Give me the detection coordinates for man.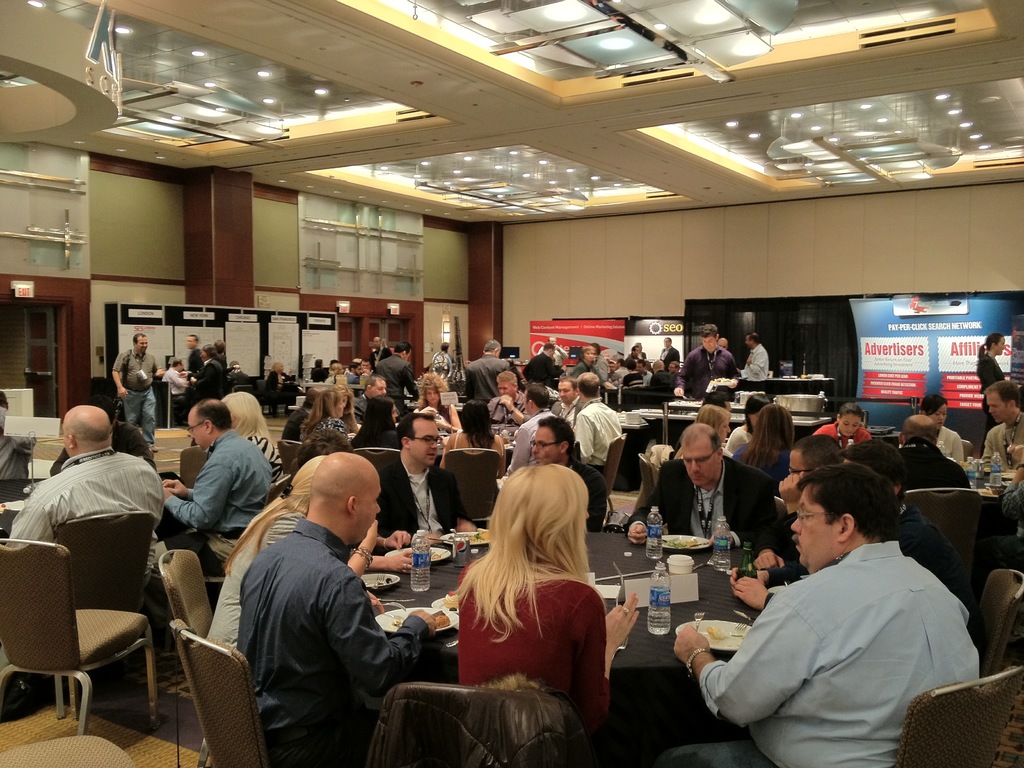
893:416:970:489.
